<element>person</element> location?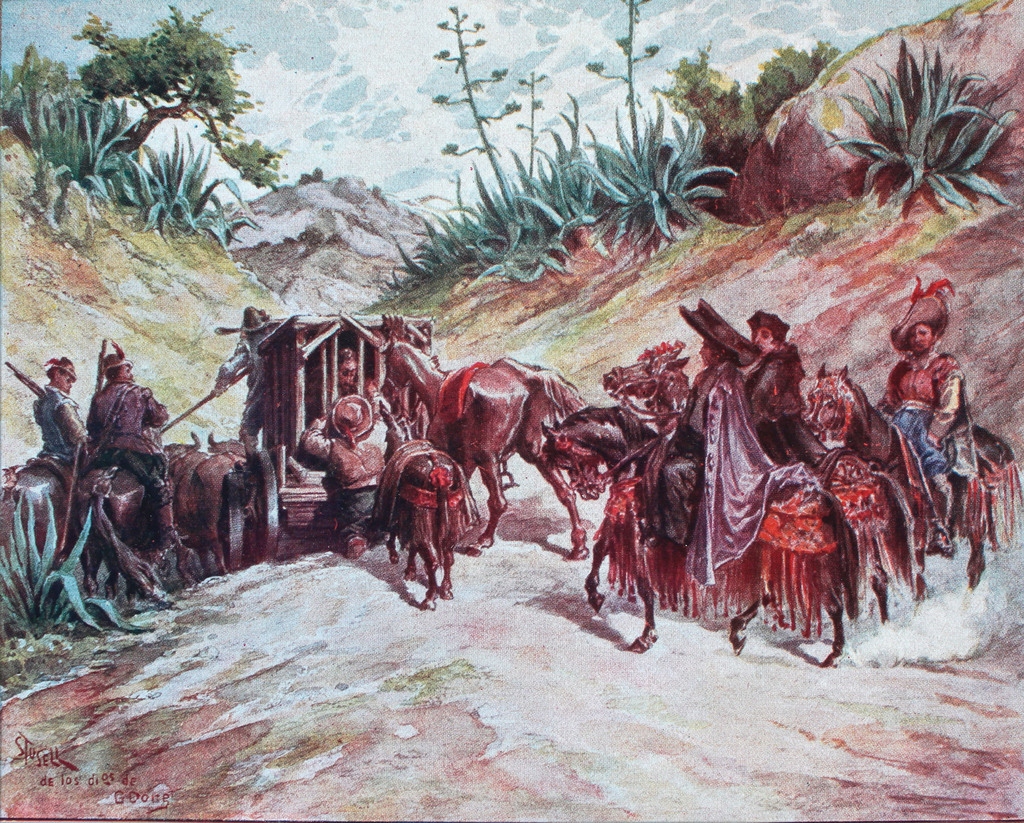
box(657, 295, 776, 580)
